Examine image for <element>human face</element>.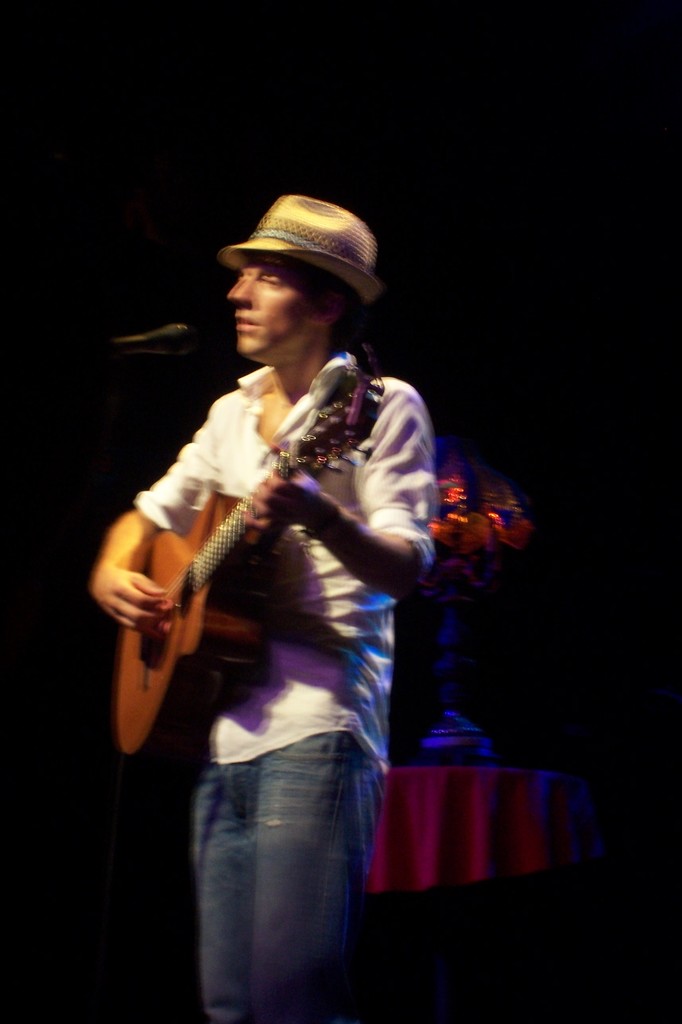
Examination result: BBox(224, 252, 315, 361).
